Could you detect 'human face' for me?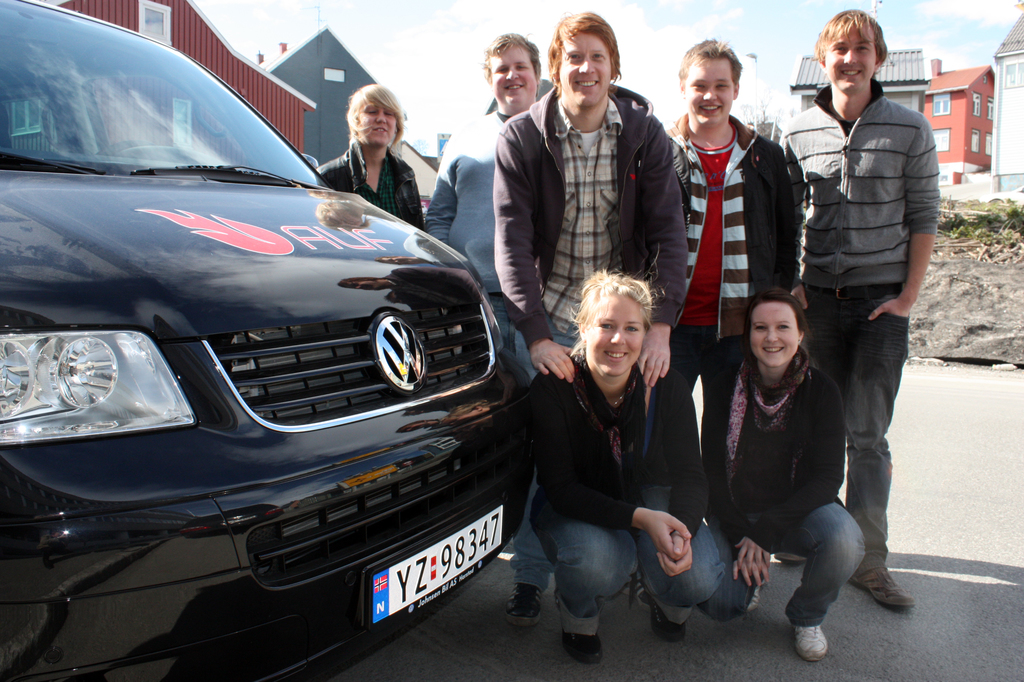
Detection result: left=361, top=101, right=397, bottom=146.
